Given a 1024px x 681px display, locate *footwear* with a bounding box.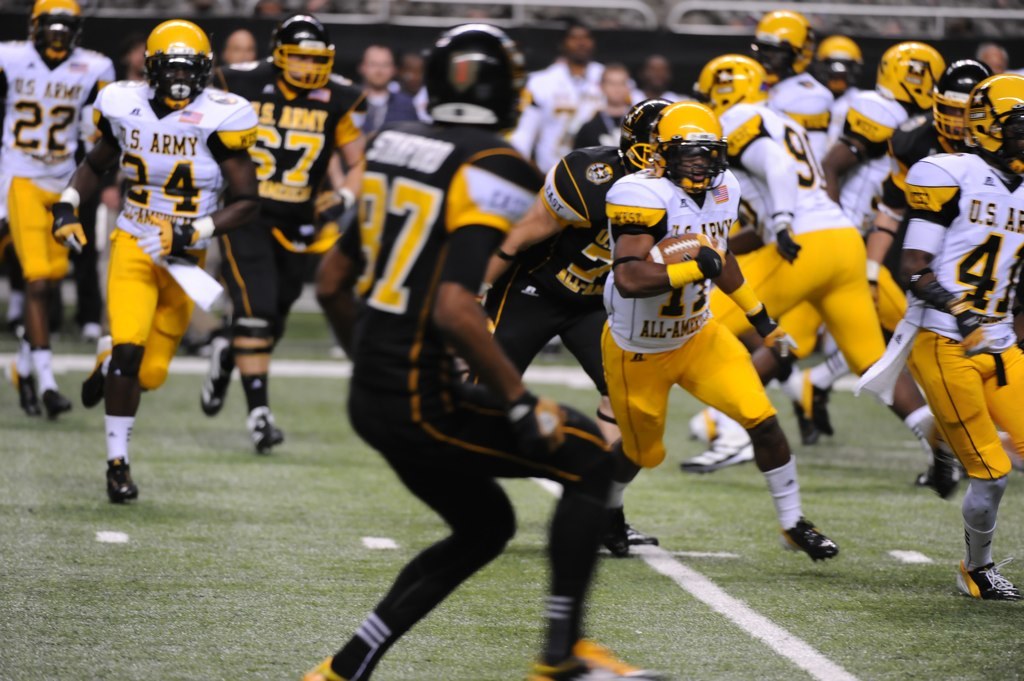
Located: <bbox>913, 449, 967, 513</bbox>.
